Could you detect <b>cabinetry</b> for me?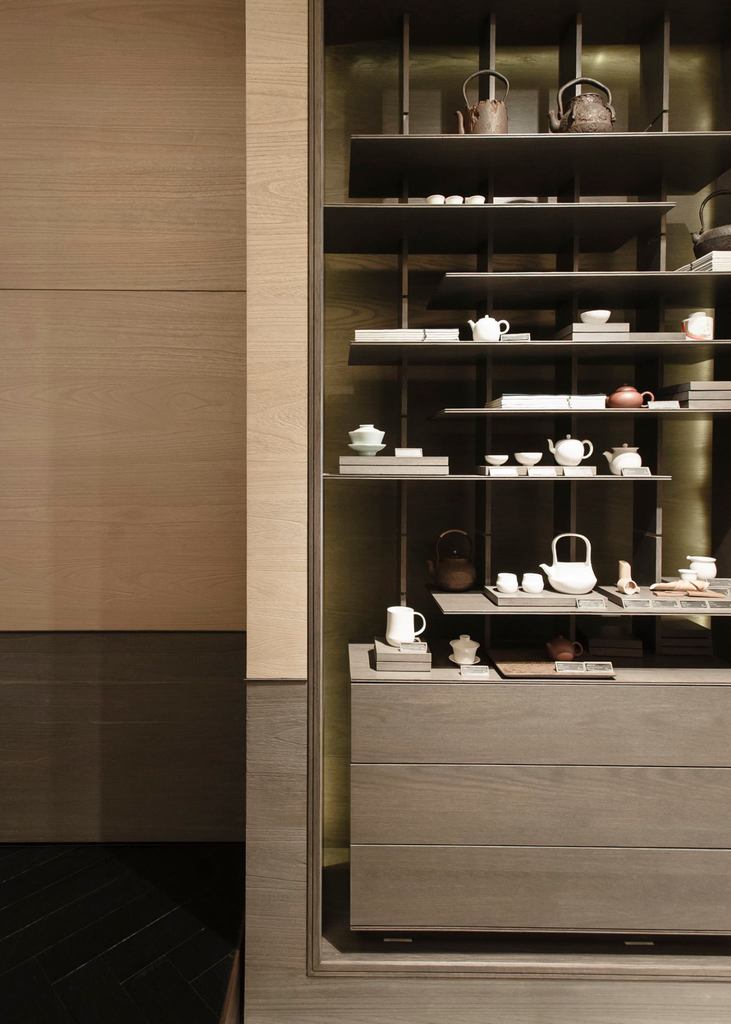
Detection result: (342, 282, 730, 365).
